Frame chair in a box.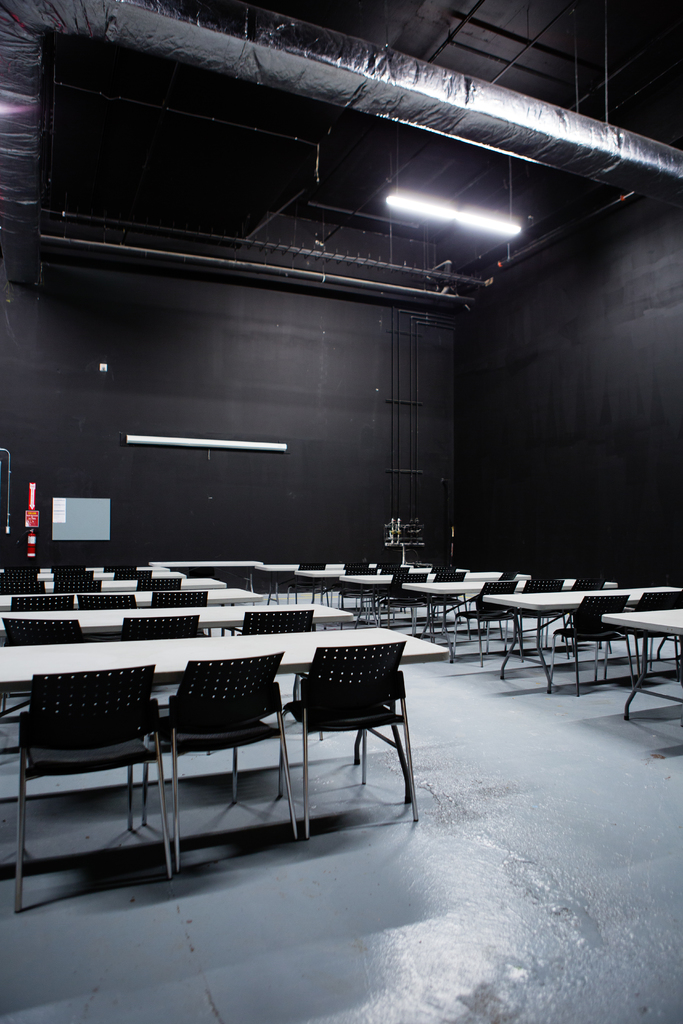
(8,594,72,613).
